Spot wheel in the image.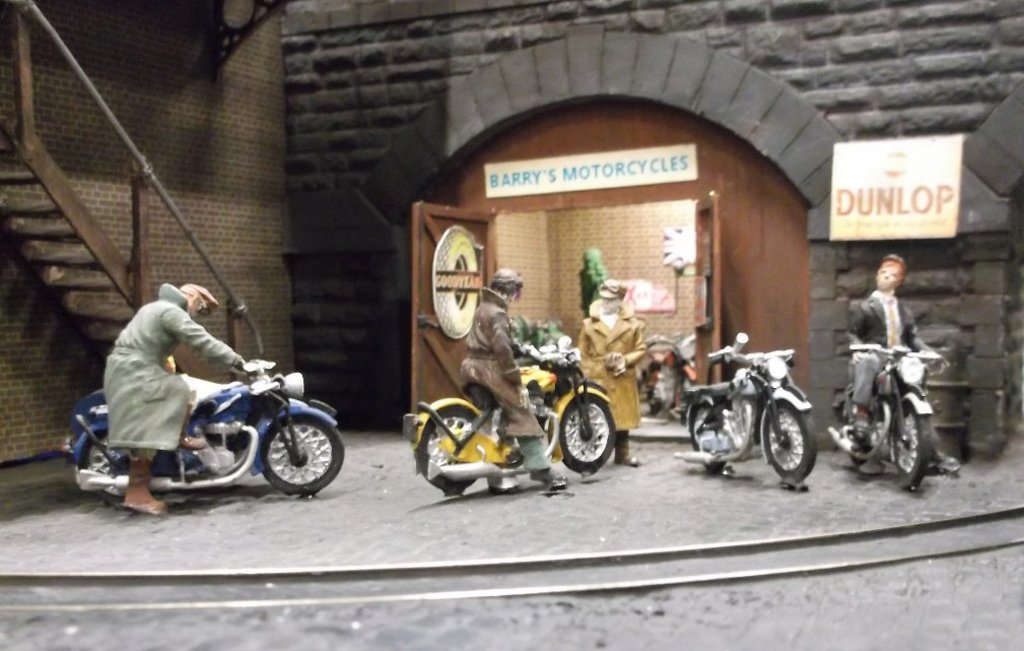
wheel found at bbox=(890, 400, 937, 495).
